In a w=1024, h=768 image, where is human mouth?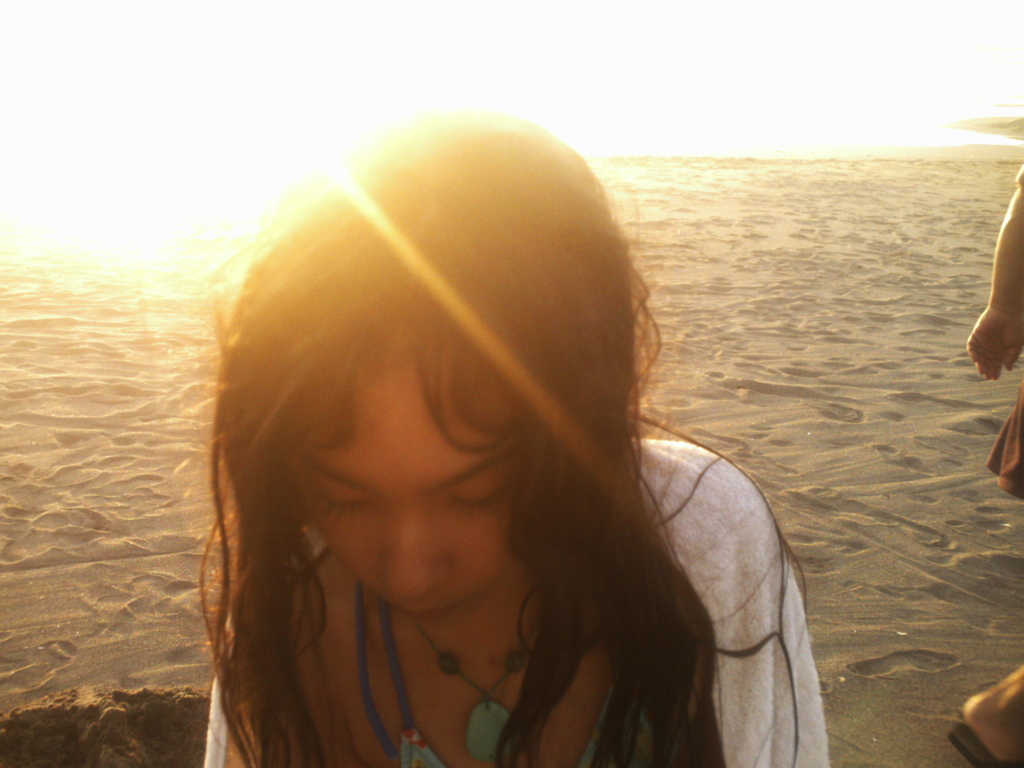
(x1=396, y1=599, x2=463, y2=628).
